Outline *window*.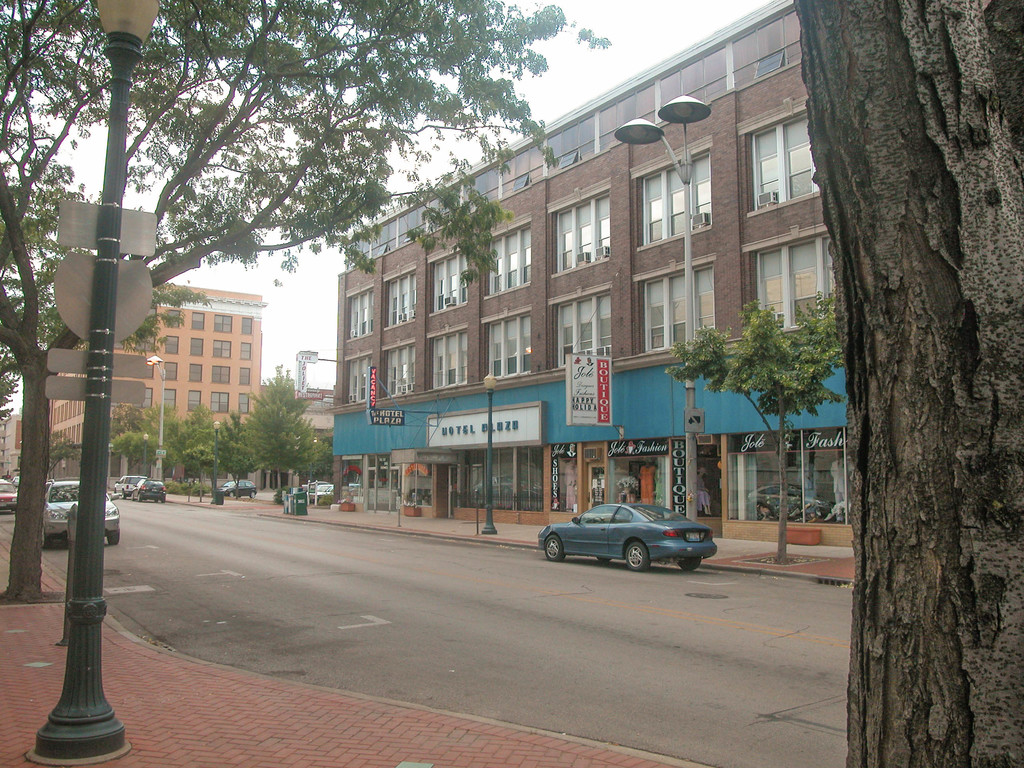
Outline: x1=141, y1=387, x2=153, y2=410.
